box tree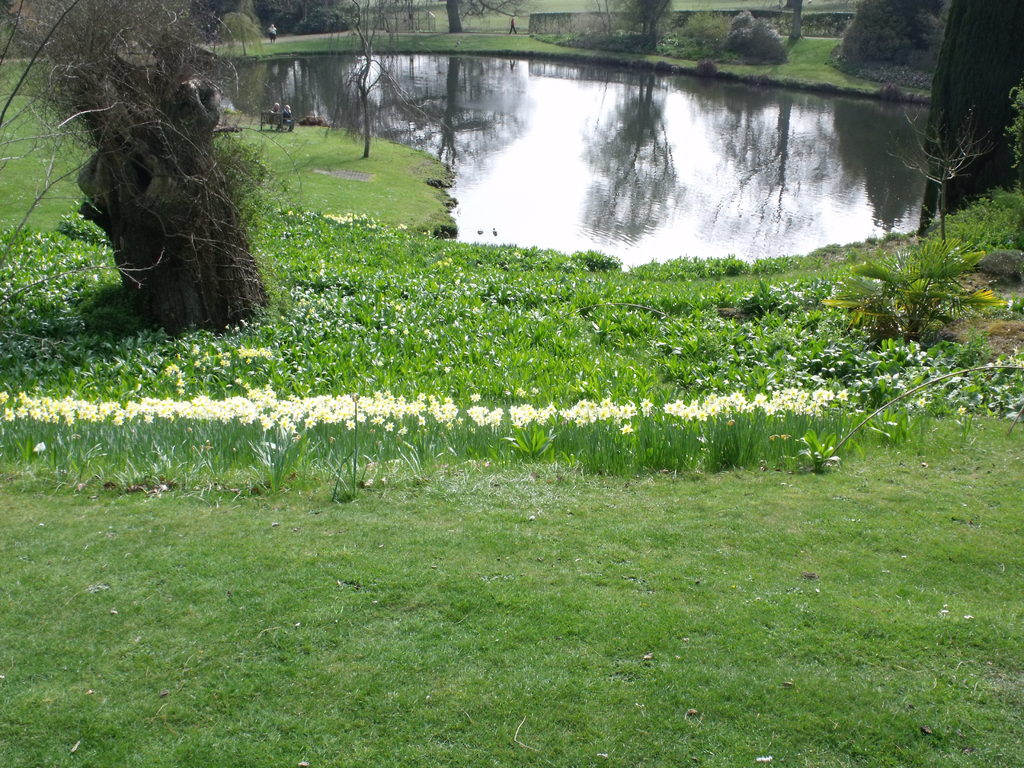
BBox(0, 0, 255, 333)
